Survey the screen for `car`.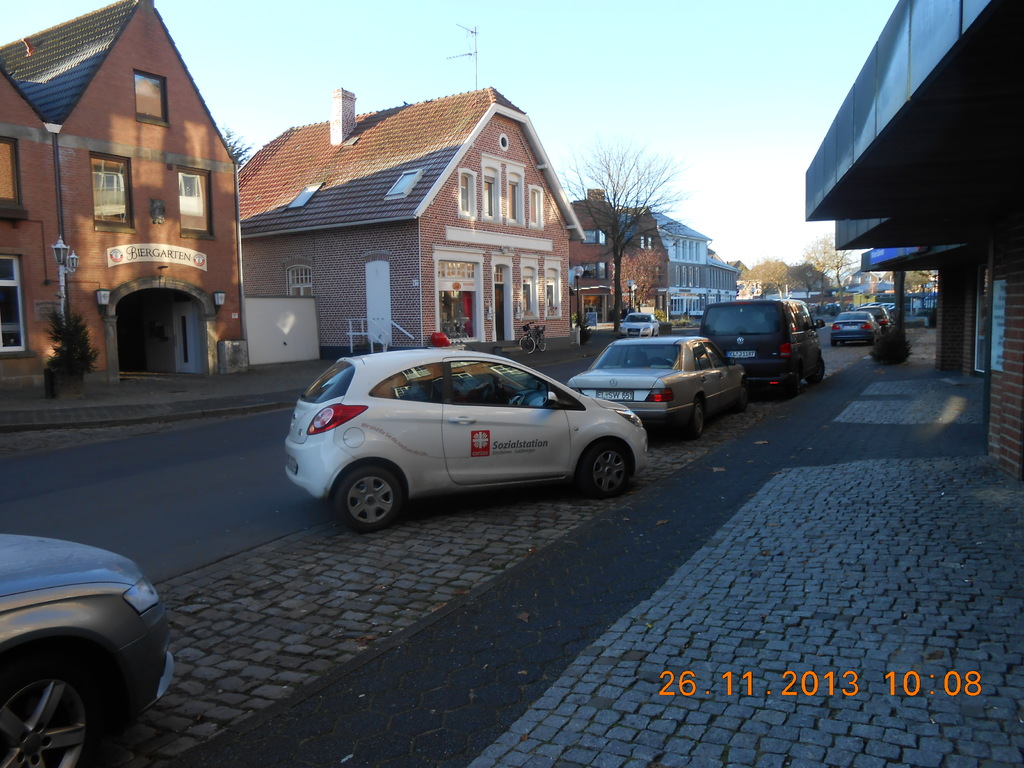
Survey found: <region>619, 311, 659, 339</region>.
